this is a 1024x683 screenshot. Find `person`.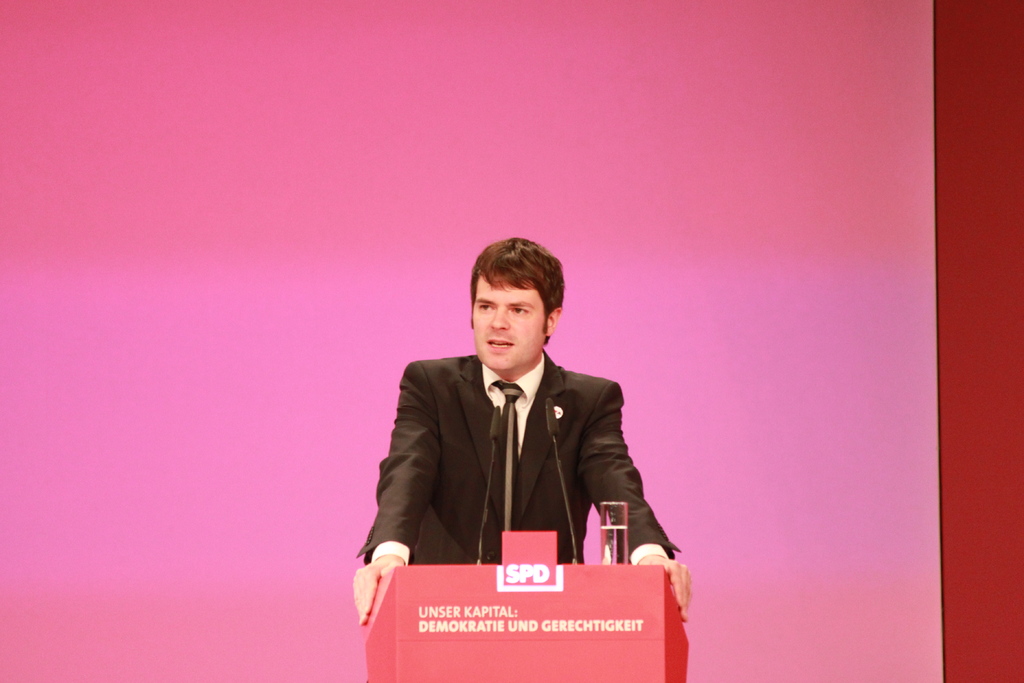
Bounding box: (x1=349, y1=235, x2=696, y2=625).
